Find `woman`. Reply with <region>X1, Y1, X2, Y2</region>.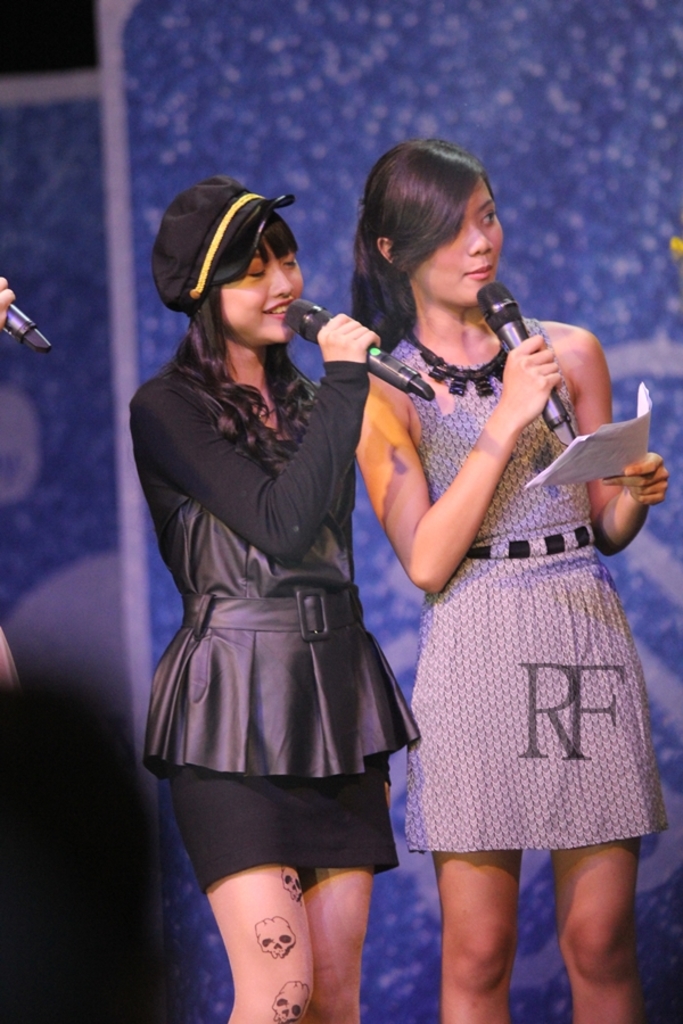
<region>356, 133, 668, 1022</region>.
